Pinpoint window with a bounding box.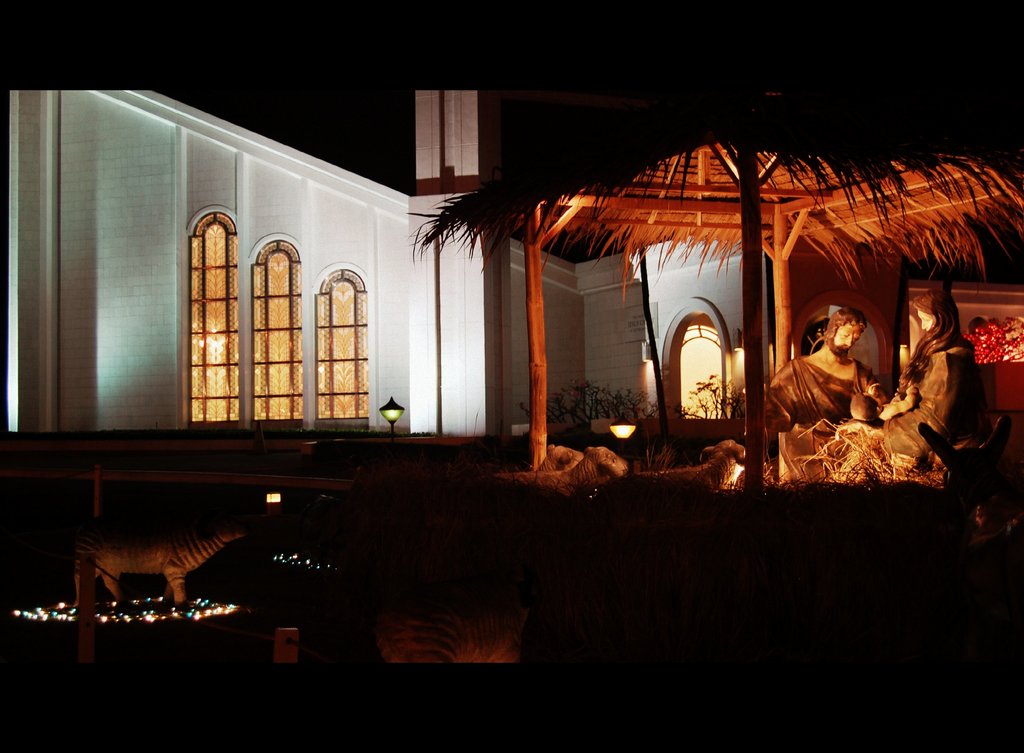
rect(253, 236, 302, 423).
